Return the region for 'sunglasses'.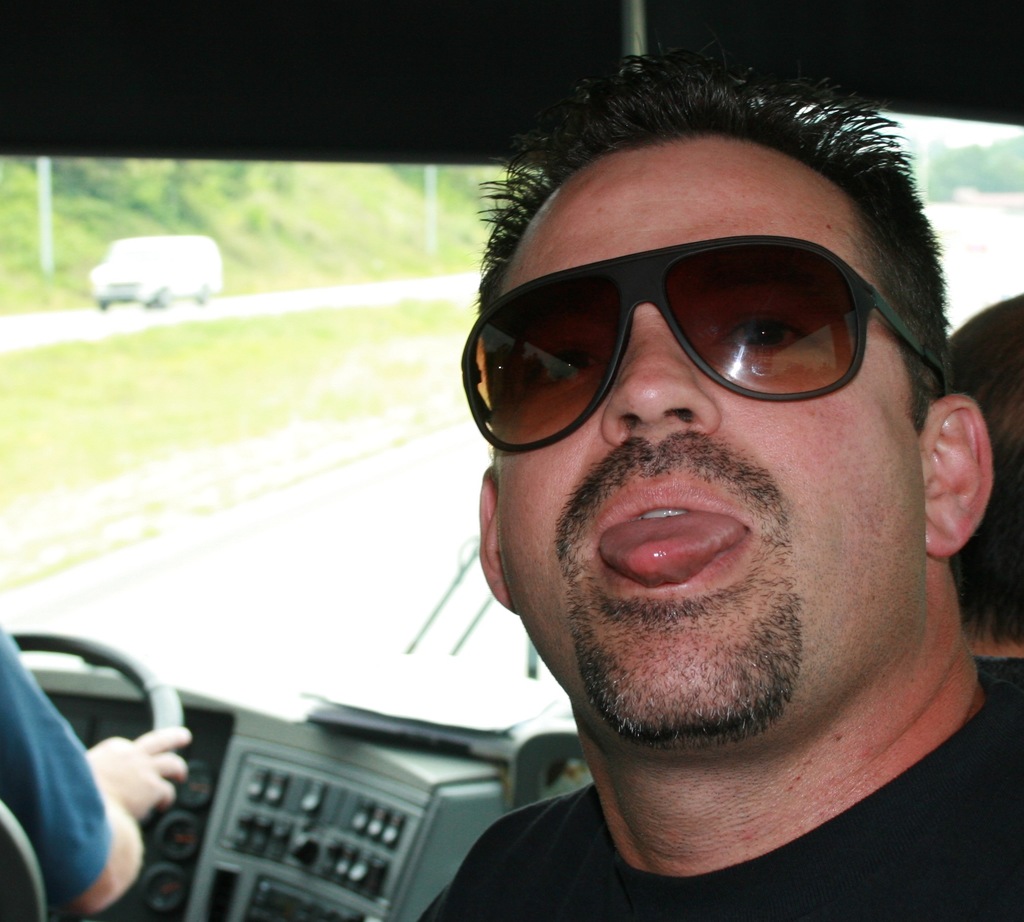
[left=447, top=223, right=964, bottom=472].
